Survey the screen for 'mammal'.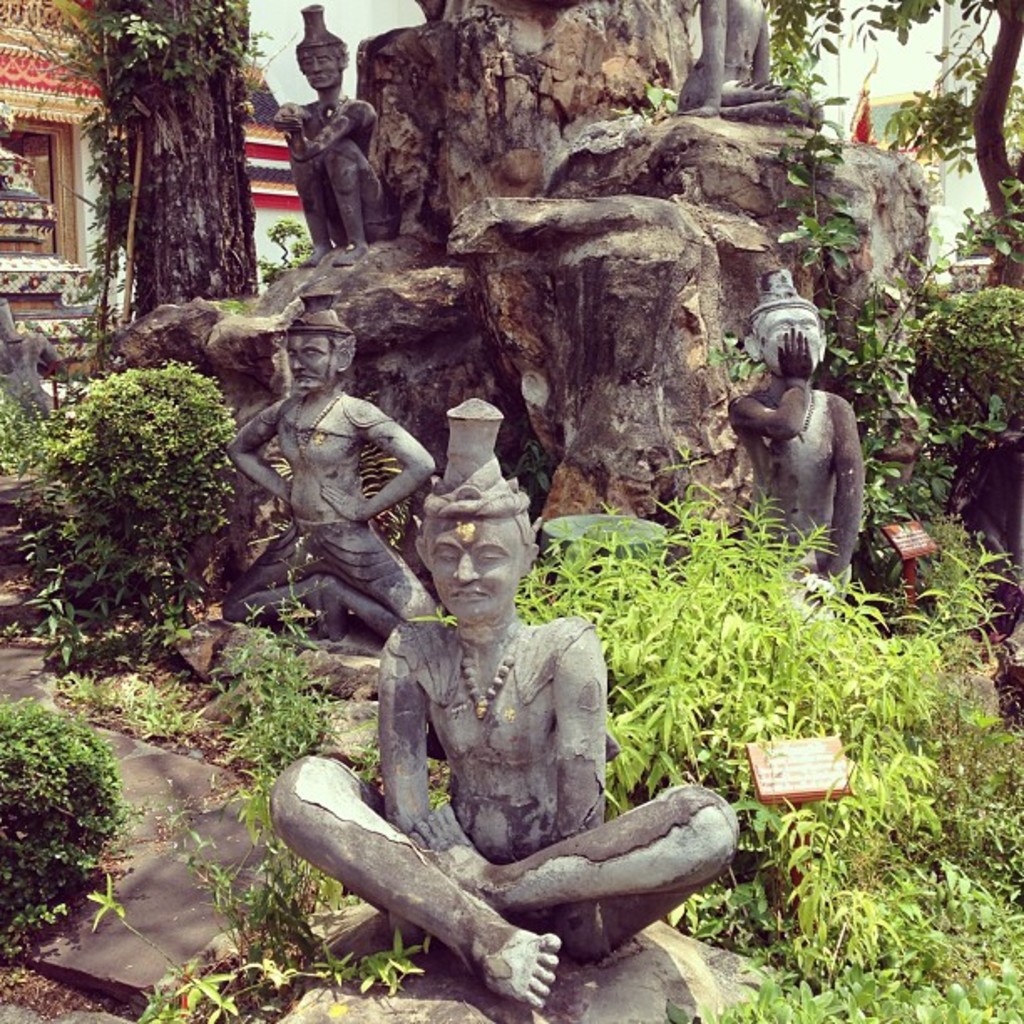
Survey found: (left=224, top=326, right=428, bottom=643).
